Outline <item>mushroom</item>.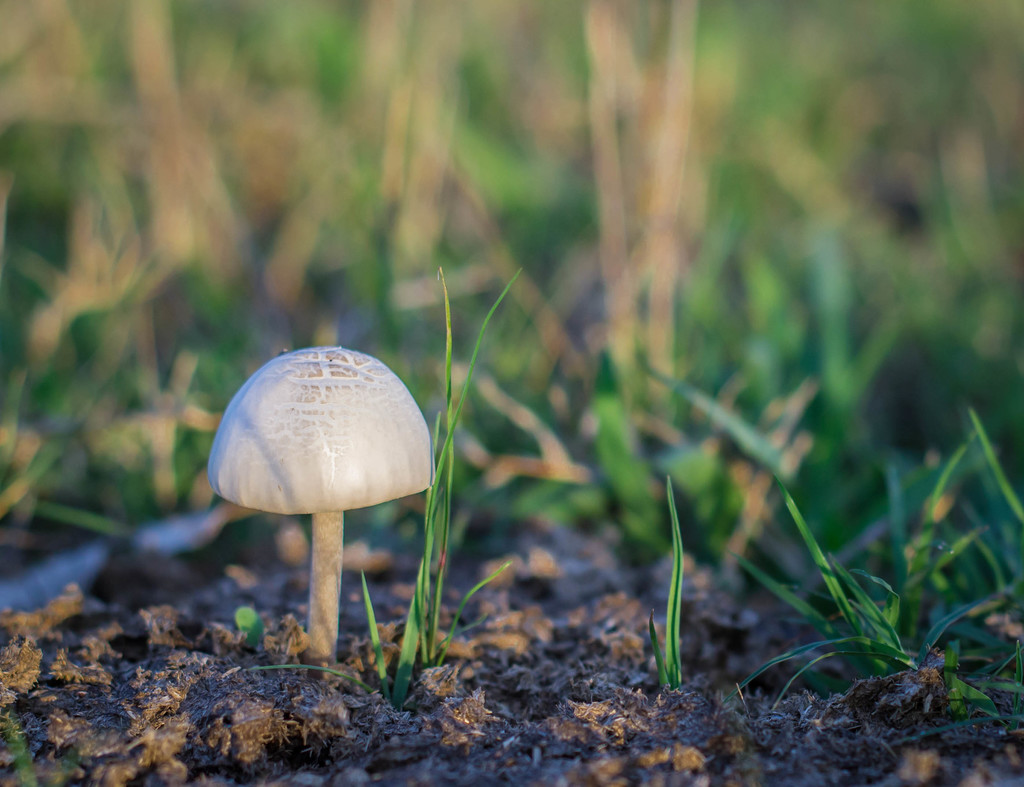
Outline: (left=191, top=353, right=431, bottom=682).
